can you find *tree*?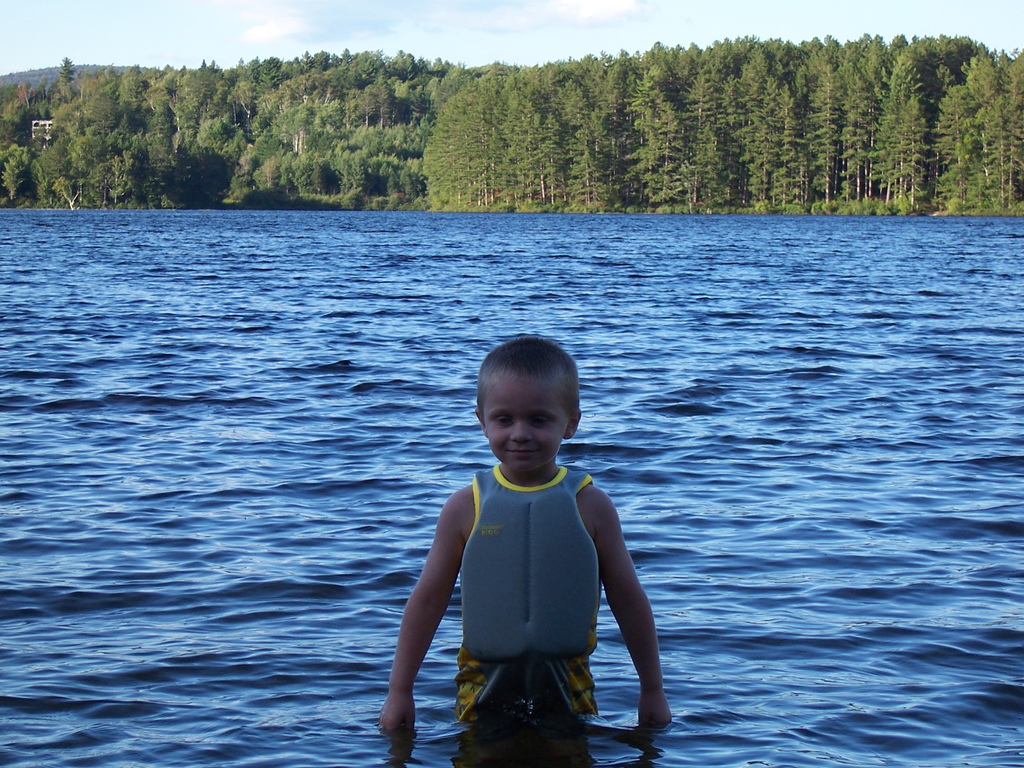
Yes, bounding box: 65:54:128:134.
